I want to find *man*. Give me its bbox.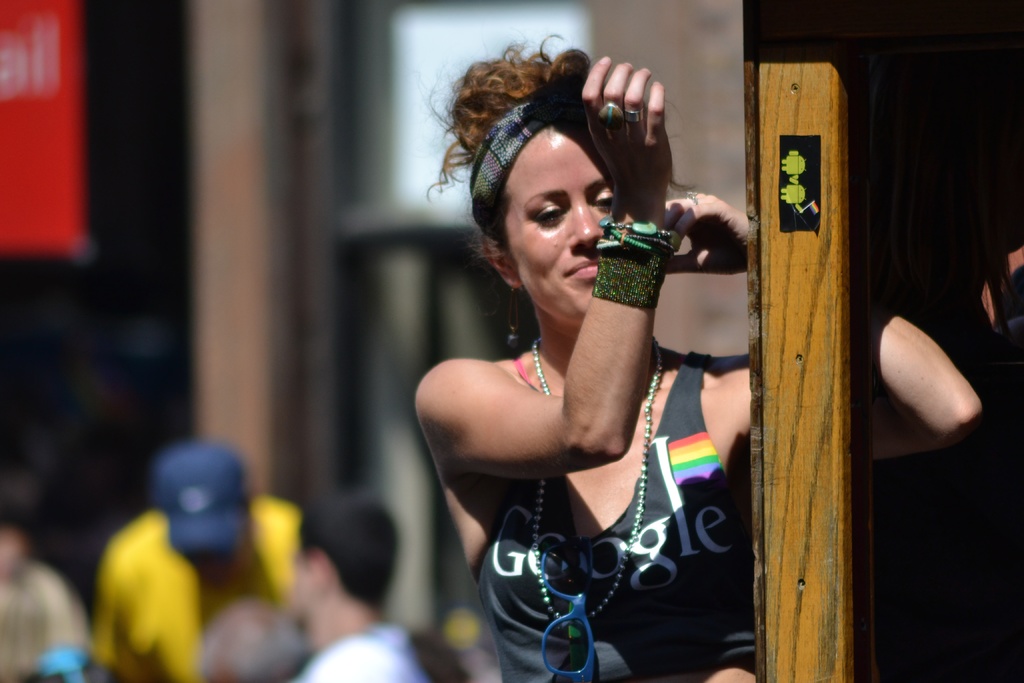
[x1=81, y1=441, x2=296, y2=682].
